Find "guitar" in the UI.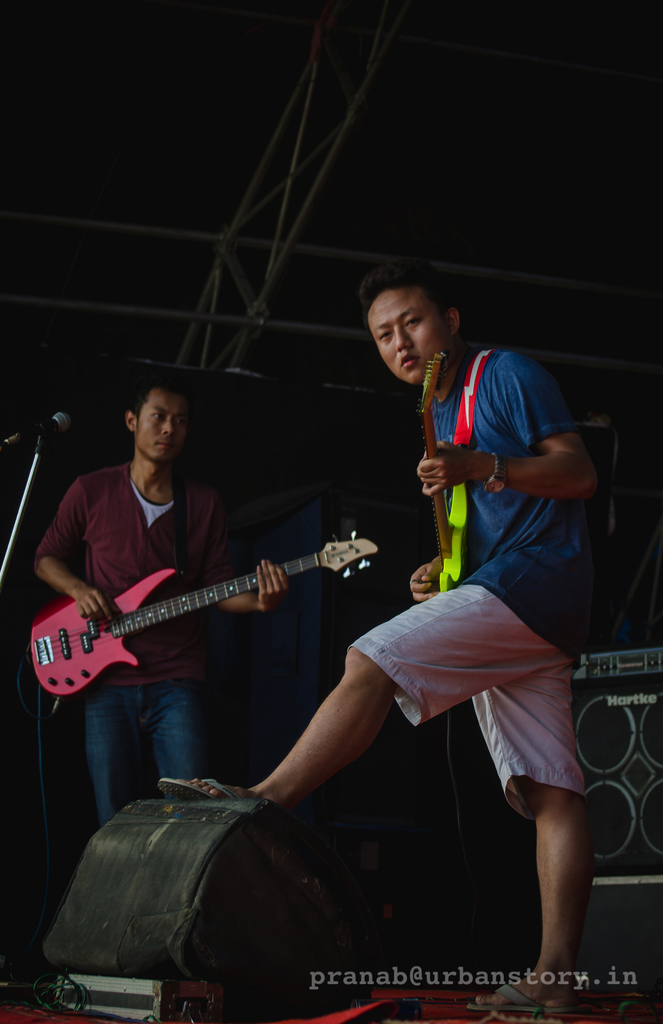
UI element at [left=22, top=520, right=387, bottom=698].
